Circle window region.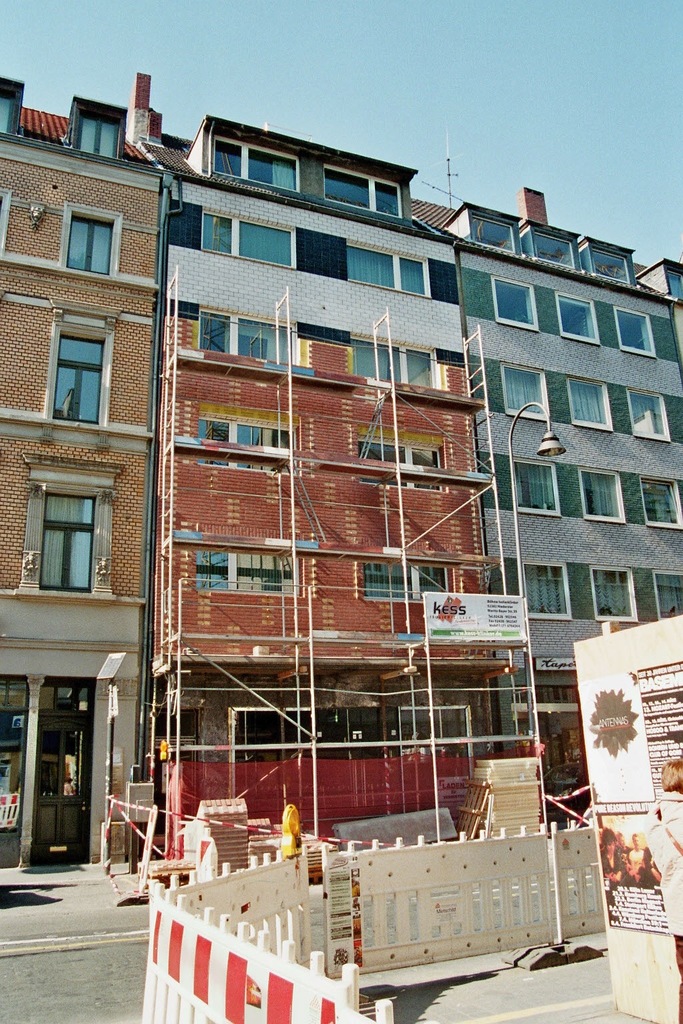
Region: bbox=(188, 403, 311, 468).
